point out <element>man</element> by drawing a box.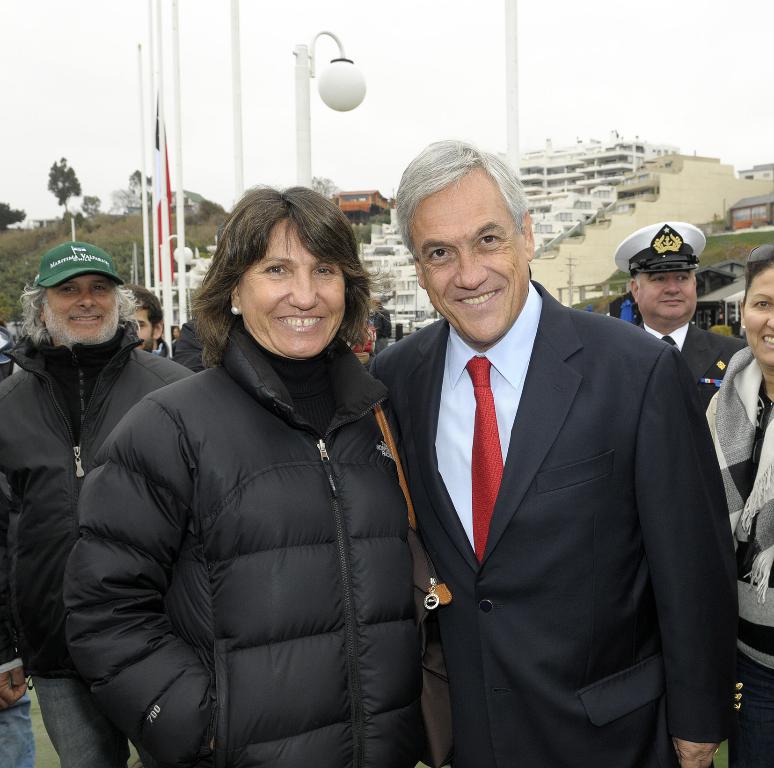
<box>164,309,208,371</box>.
